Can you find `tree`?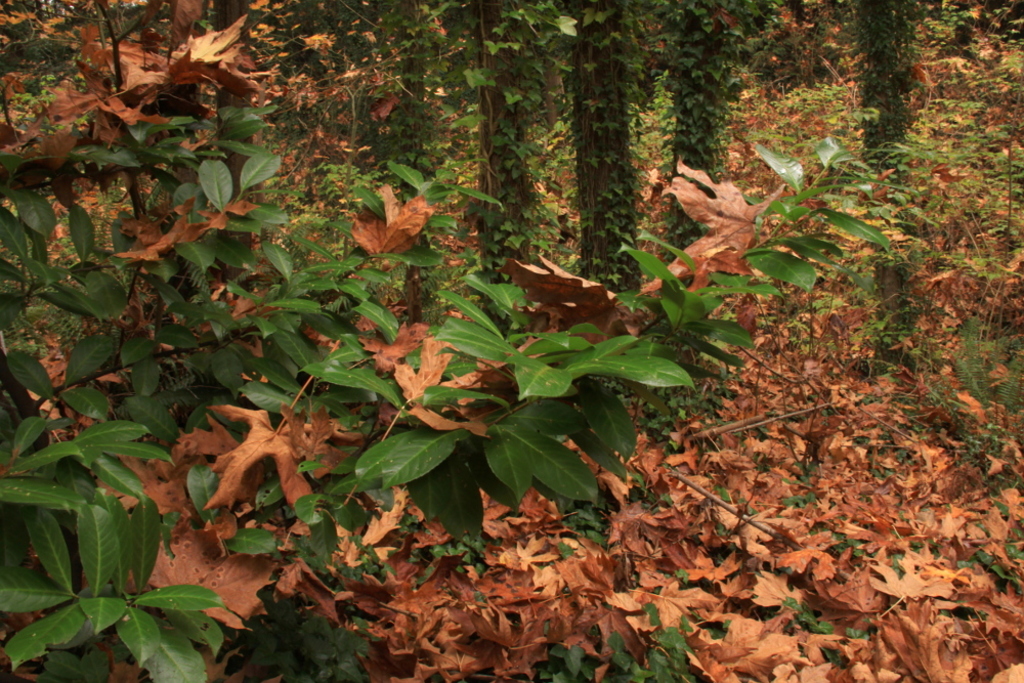
Yes, bounding box: x1=465 y1=1 x2=528 y2=339.
